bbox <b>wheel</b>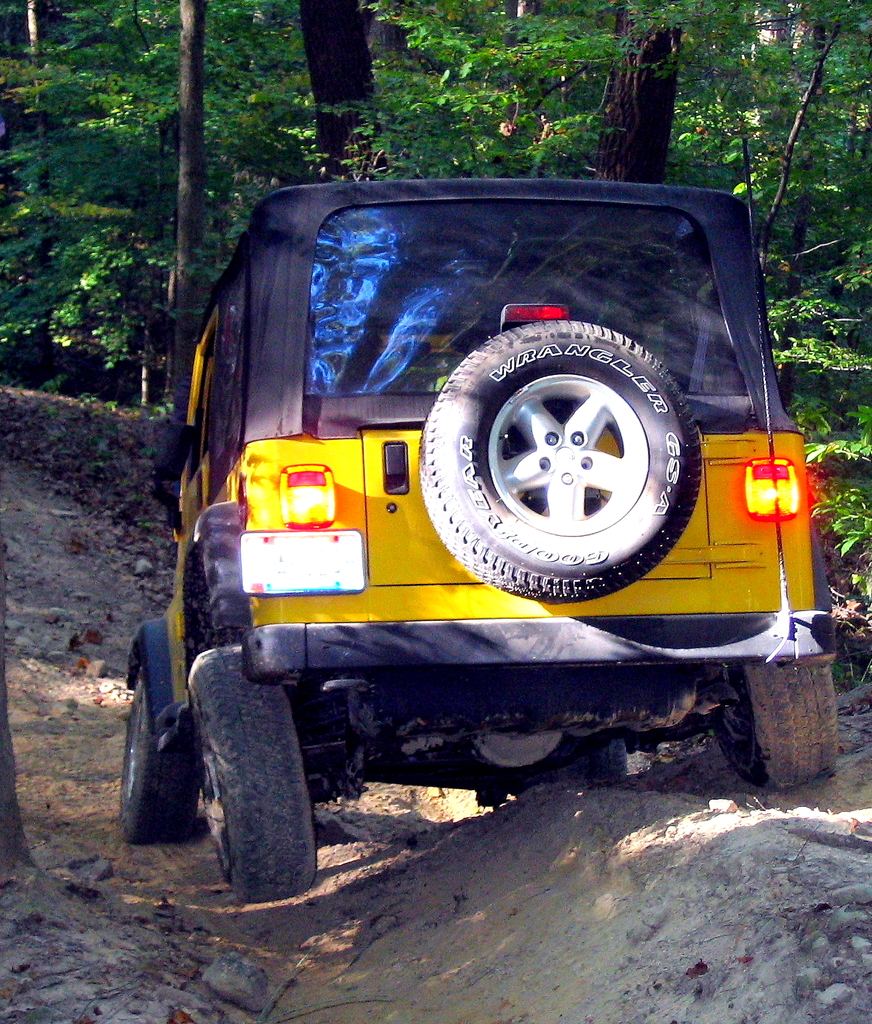
x1=198 y1=652 x2=317 y2=899
